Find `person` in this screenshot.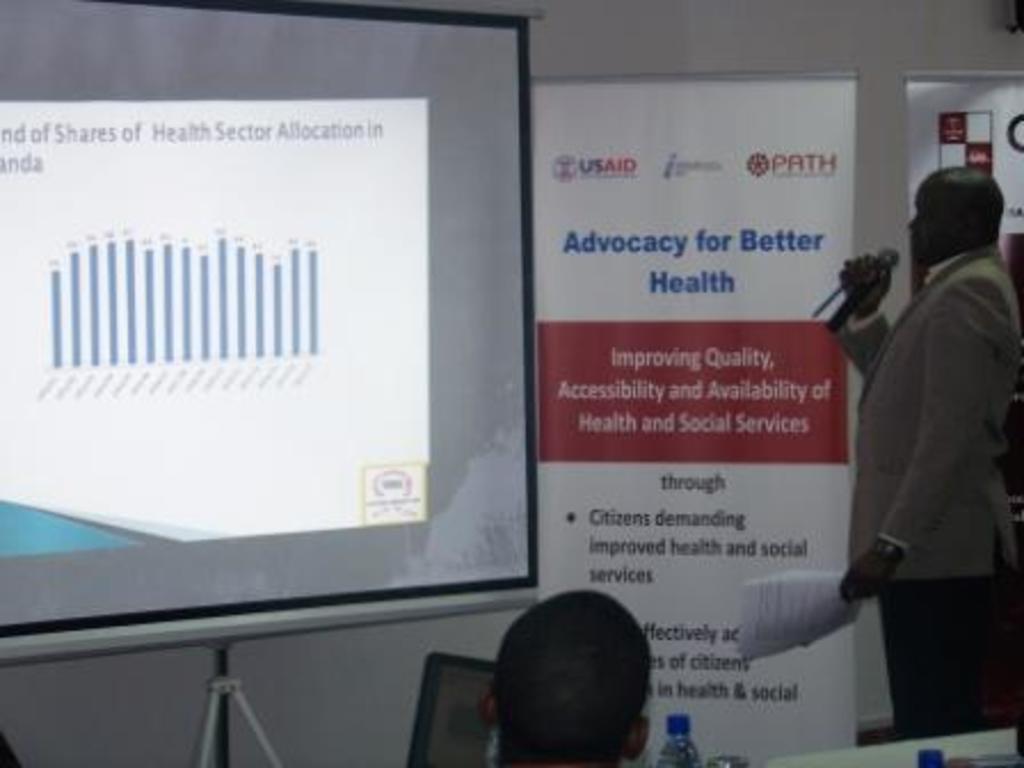
The bounding box for `person` is <bbox>475, 587, 654, 766</bbox>.
